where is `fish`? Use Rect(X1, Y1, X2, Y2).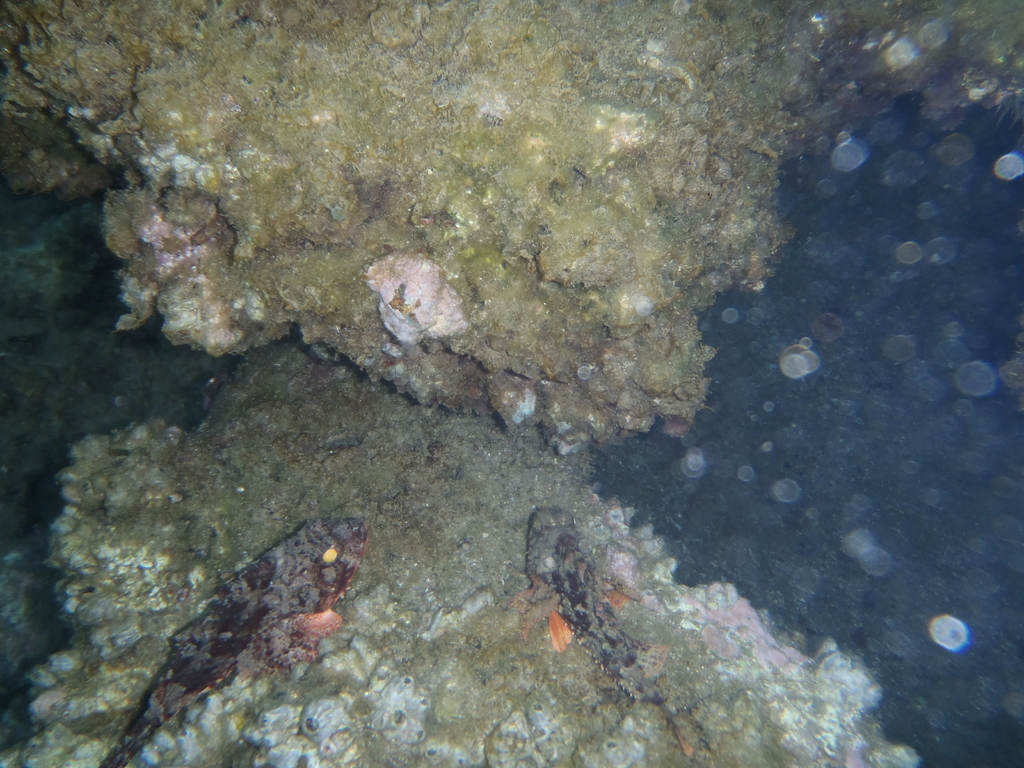
Rect(512, 506, 691, 755).
